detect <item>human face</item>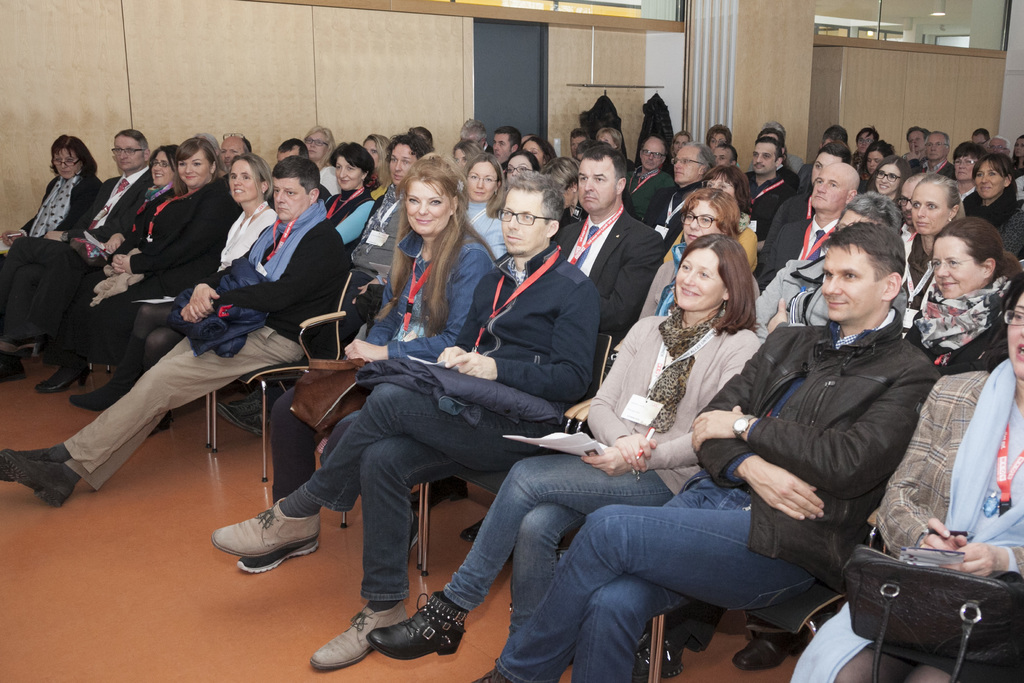
bbox(934, 239, 980, 298)
